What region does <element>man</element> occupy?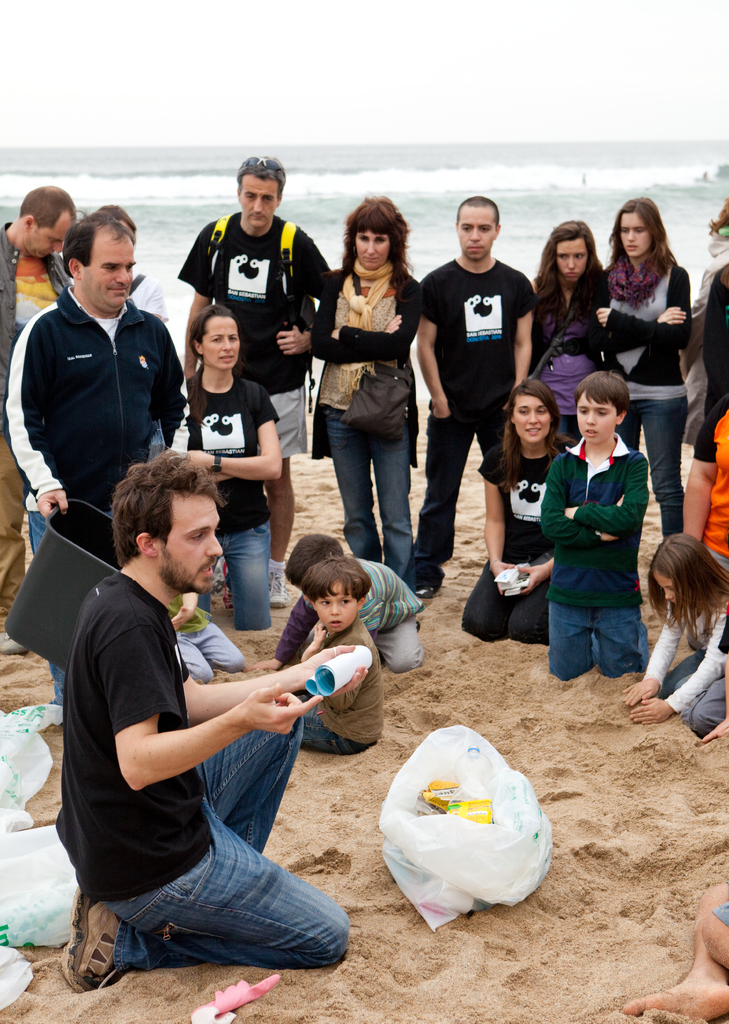
region(173, 154, 330, 606).
